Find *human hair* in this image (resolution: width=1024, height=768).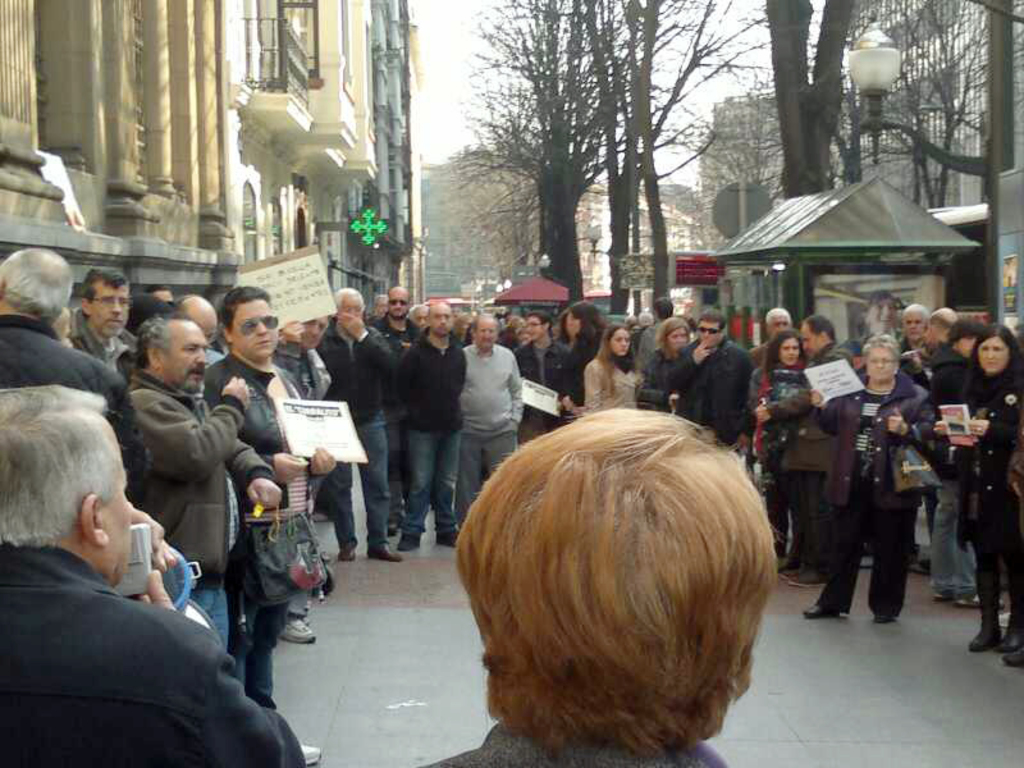
rect(442, 399, 778, 767).
